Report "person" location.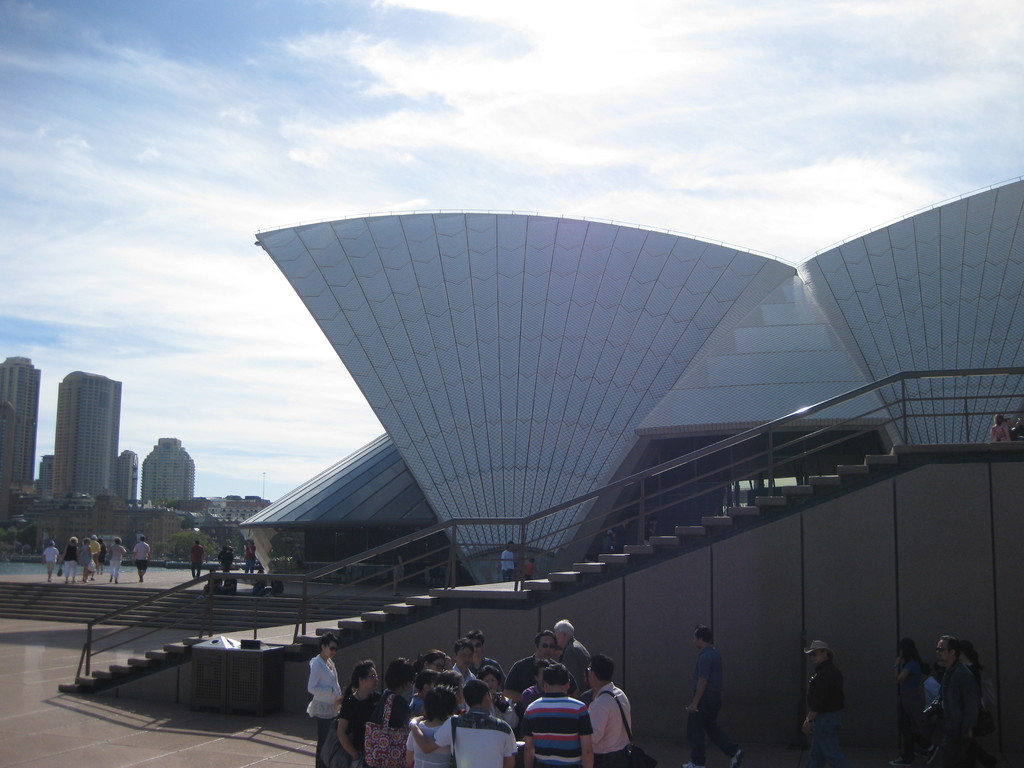
Report: pyautogui.locateOnScreen(478, 666, 519, 732).
